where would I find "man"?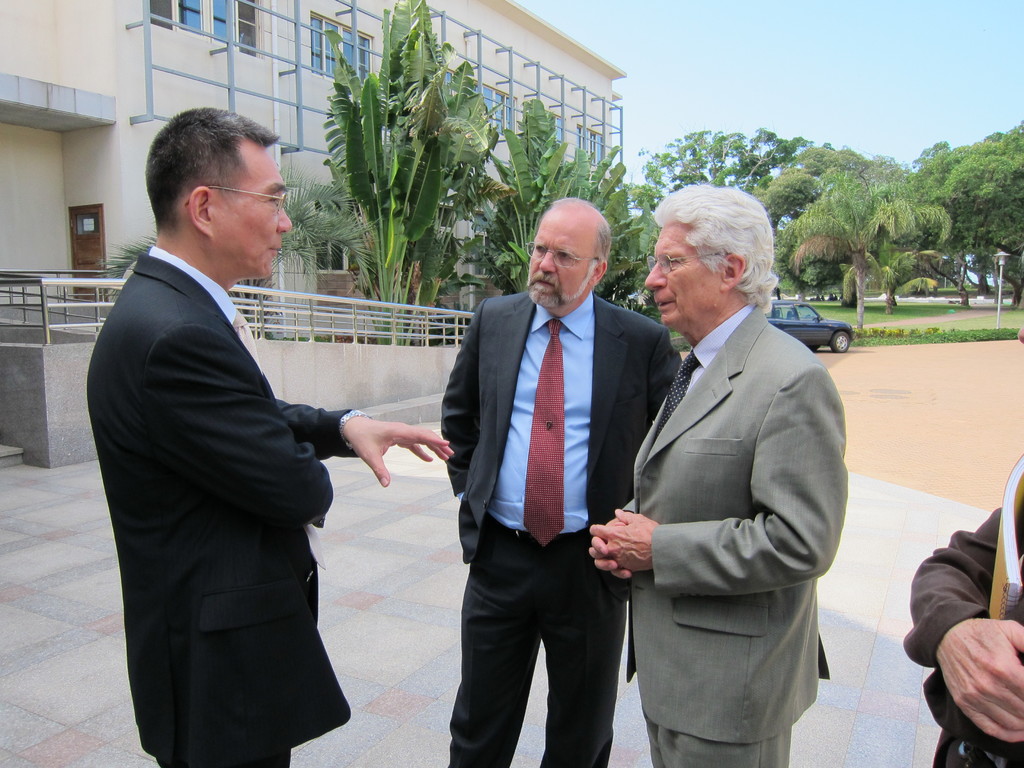
At (left=88, top=106, right=451, bottom=767).
